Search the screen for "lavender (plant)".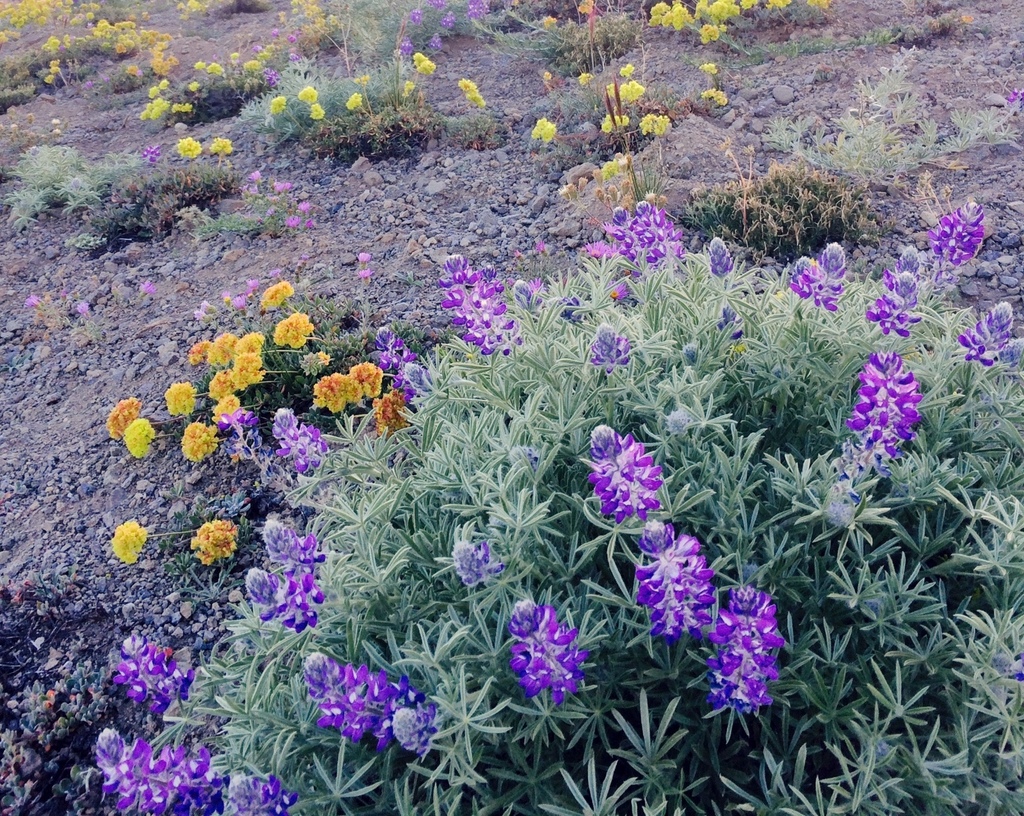
Found at <box>147,145,170,163</box>.
